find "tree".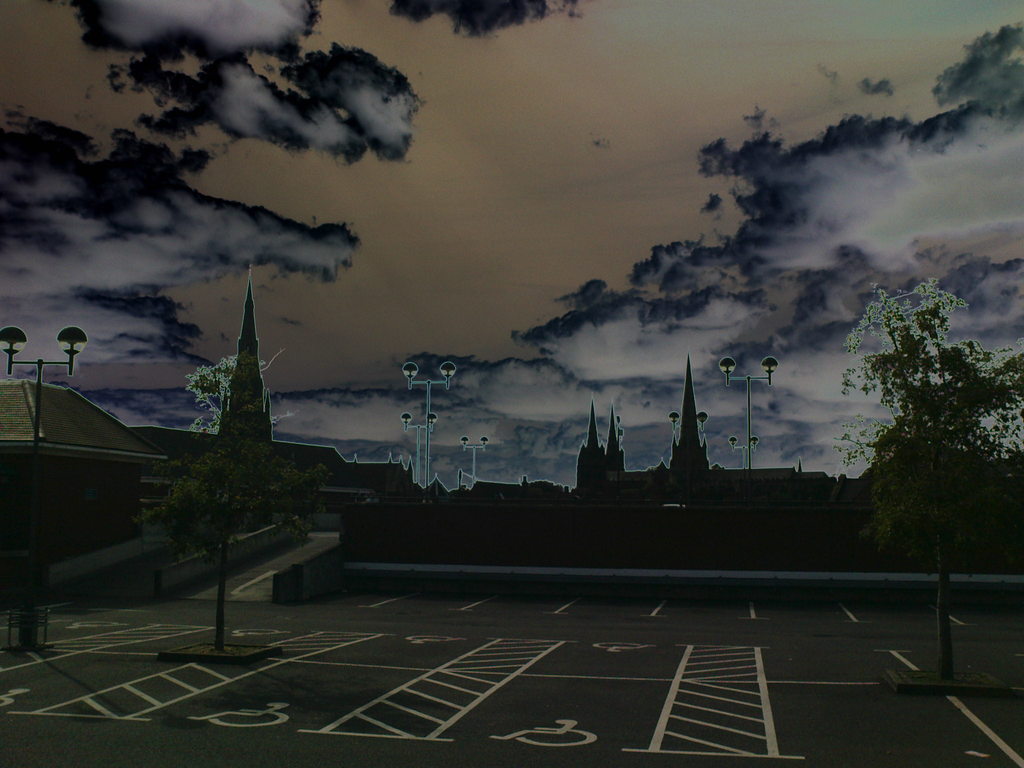
{"left": 835, "top": 273, "right": 1023, "bottom": 679}.
